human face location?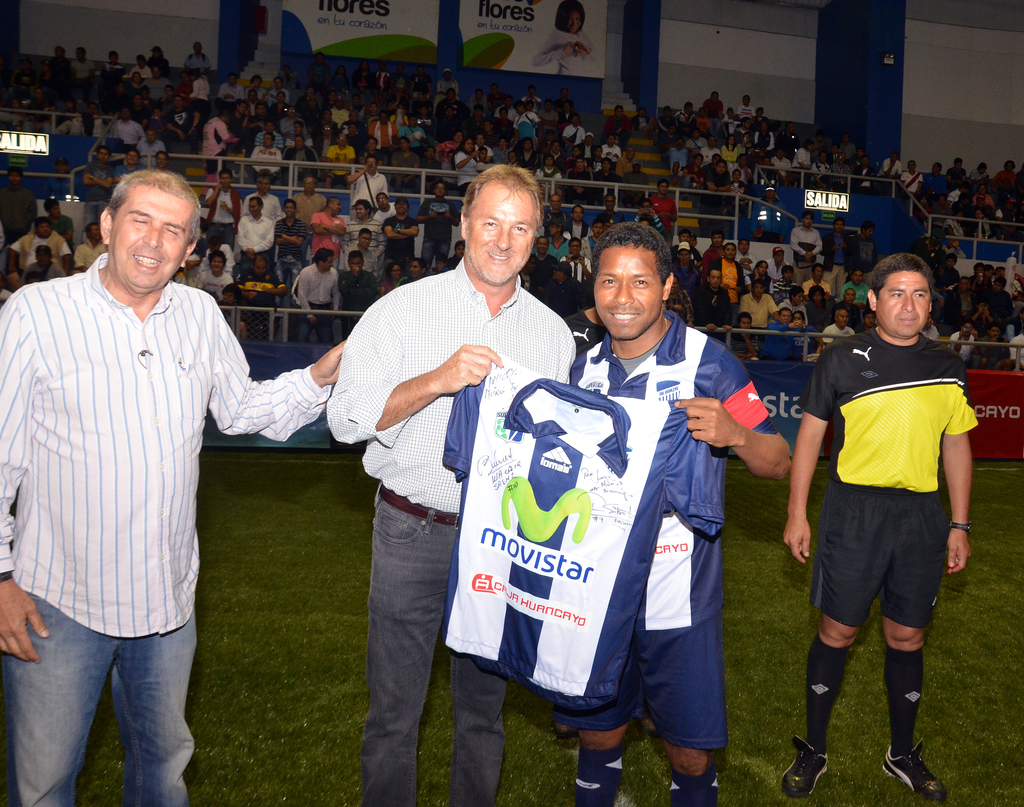
(x1=365, y1=158, x2=376, y2=168)
